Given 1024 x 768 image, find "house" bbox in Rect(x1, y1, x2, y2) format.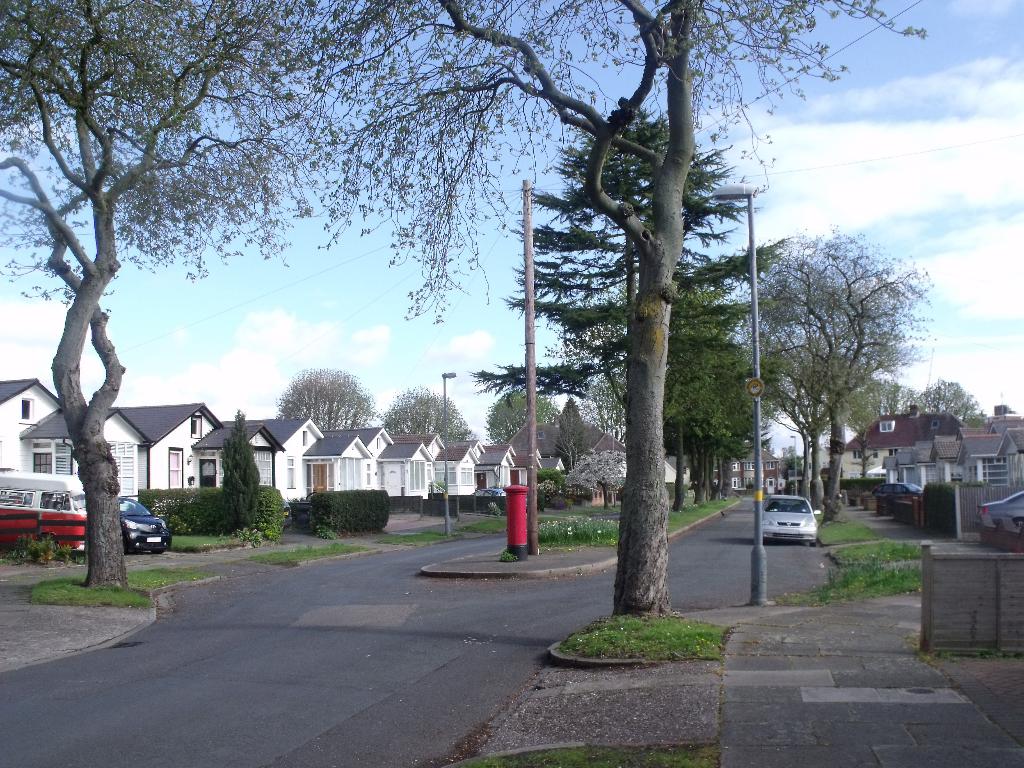
Rect(376, 437, 427, 503).
